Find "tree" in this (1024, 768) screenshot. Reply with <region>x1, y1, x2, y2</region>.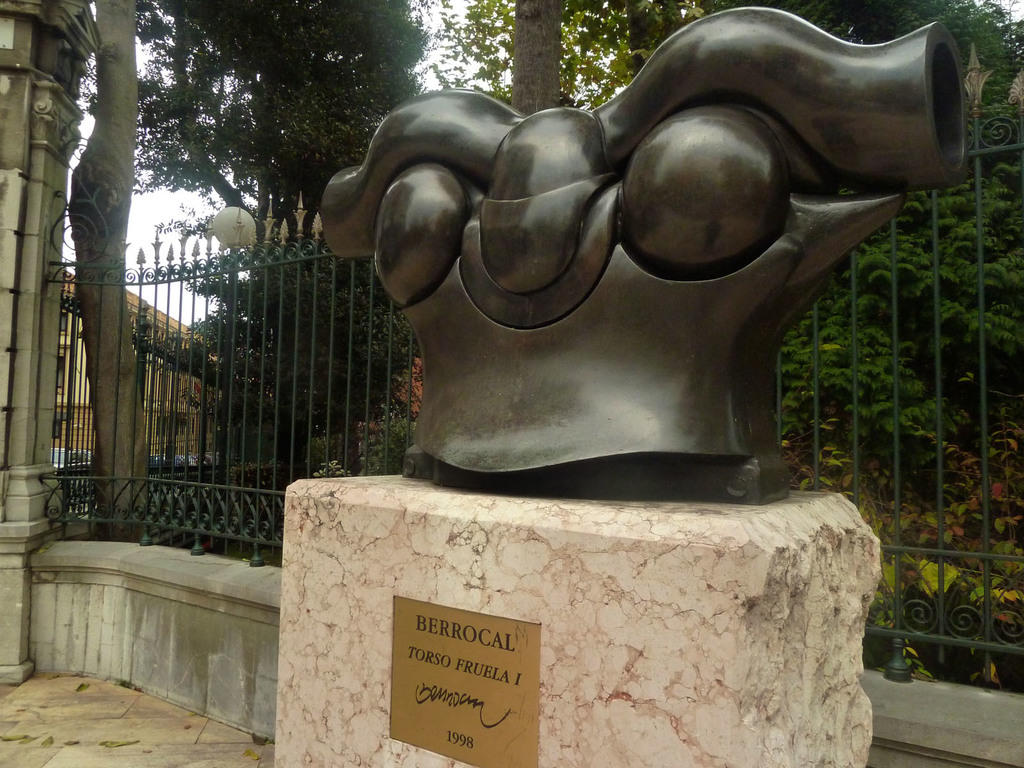
<region>101, 0, 449, 194</region>.
